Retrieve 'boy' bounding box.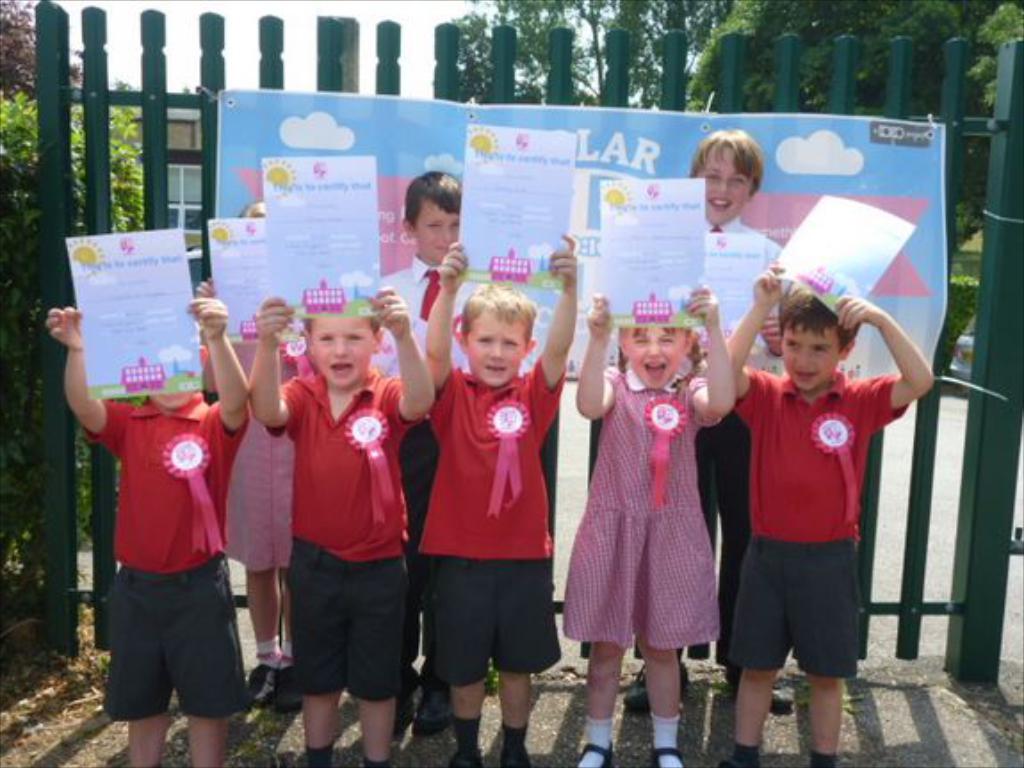
Bounding box: <bbox>246, 287, 436, 766</bbox>.
